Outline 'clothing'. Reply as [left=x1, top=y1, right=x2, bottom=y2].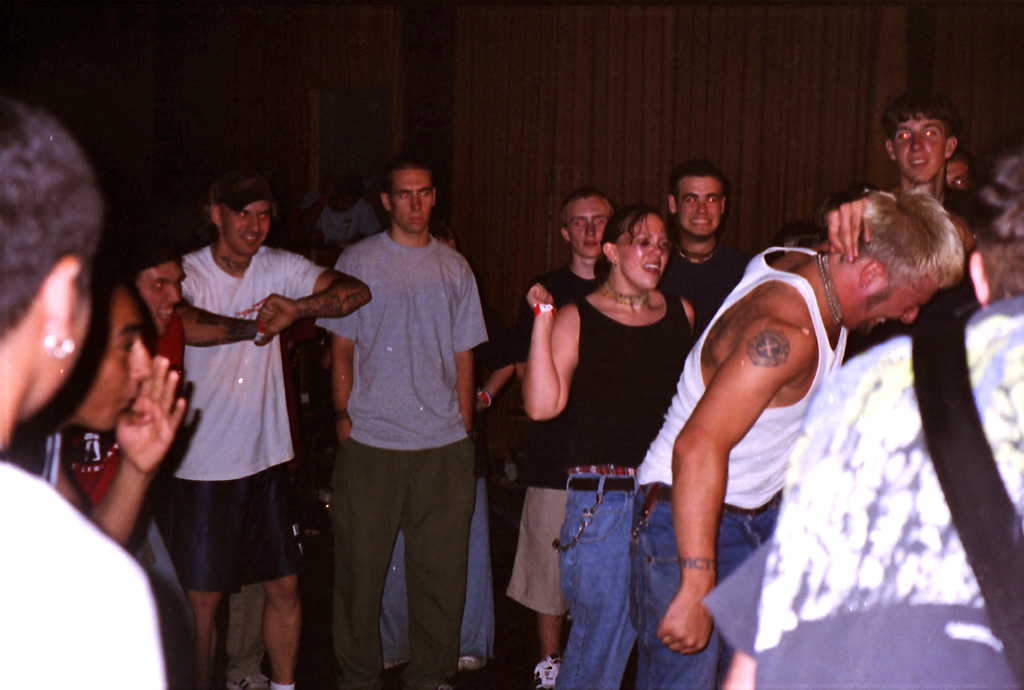
[left=310, top=243, right=488, bottom=689].
